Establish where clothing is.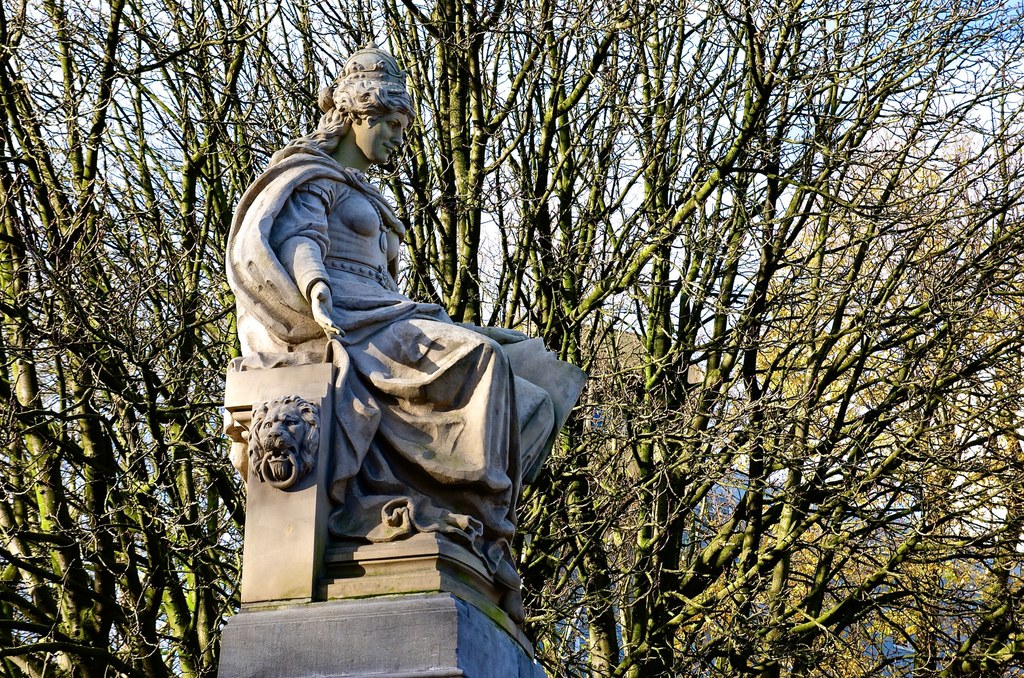
Established at (220, 110, 541, 541).
